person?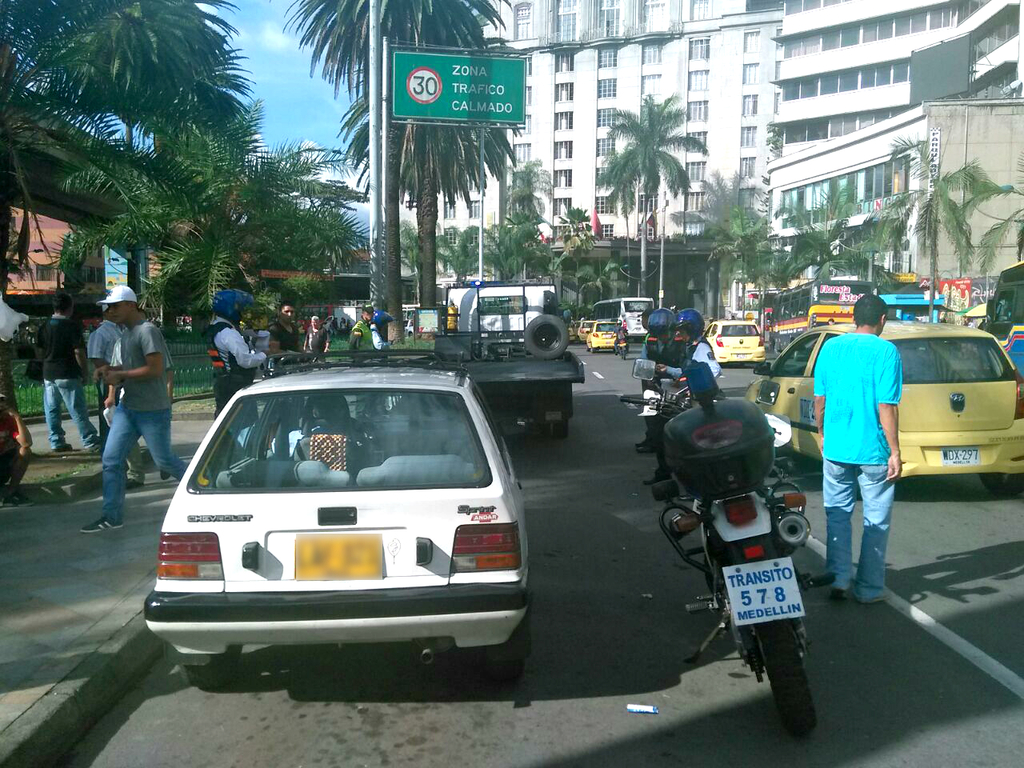
bbox=[29, 290, 103, 450]
